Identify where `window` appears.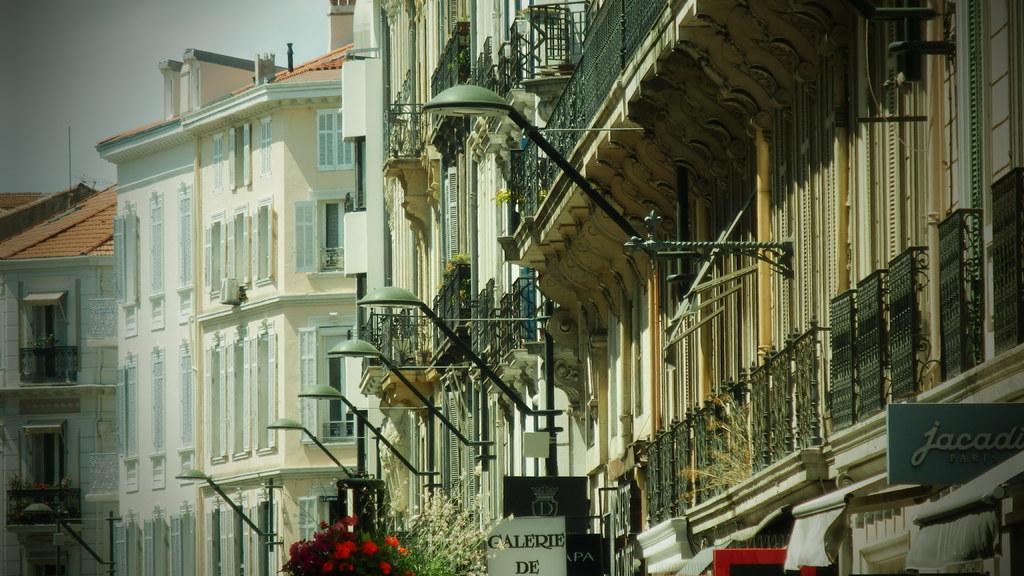
Appears at {"x1": 116, "y1": 512, "x2": 136, "y2": 575}.
